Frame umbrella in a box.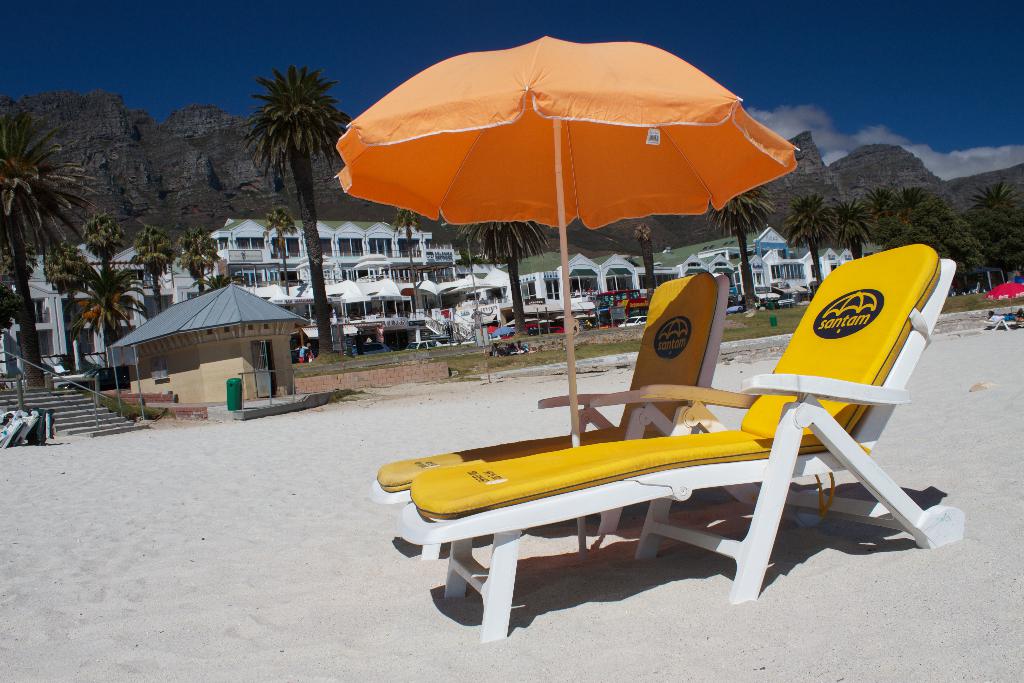
[left=492, top=324, right=515, bottom=343].
